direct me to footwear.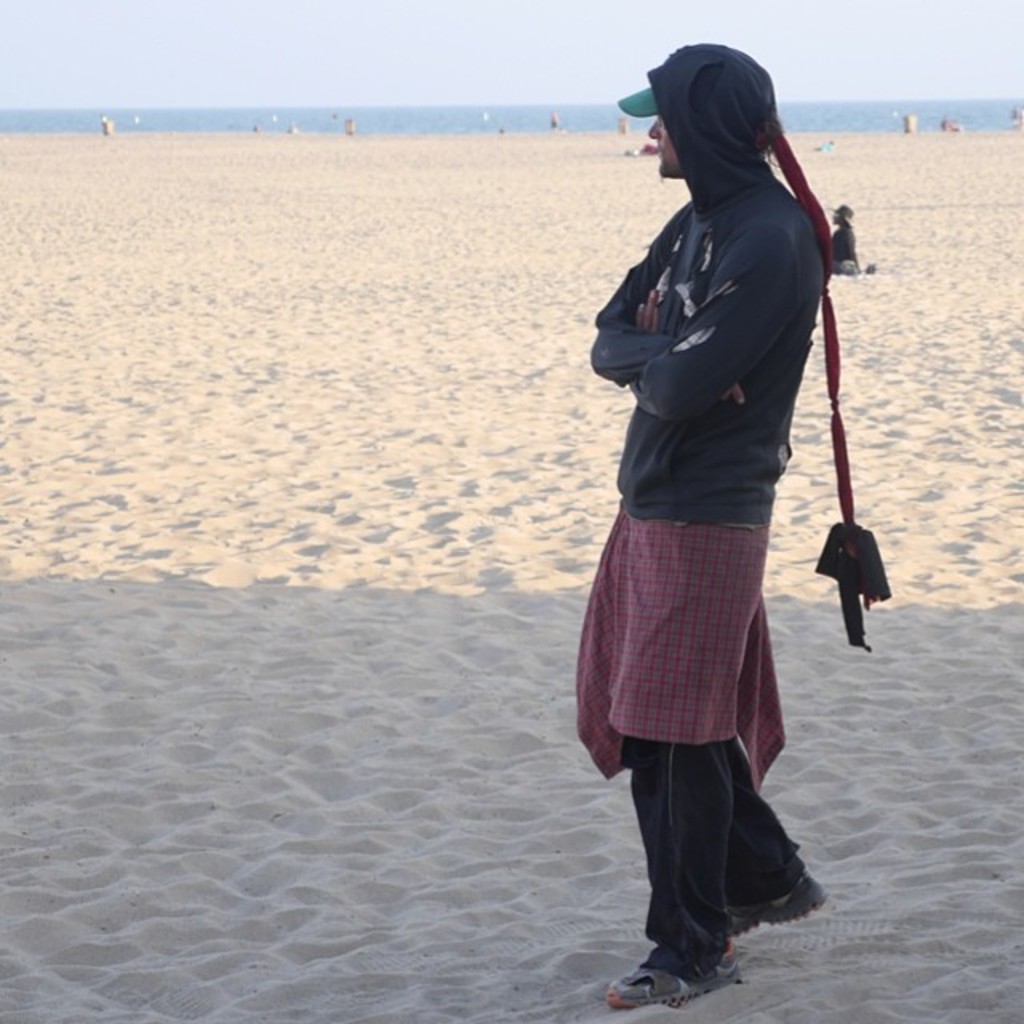
Direction: [x1=714, y1=869, x2=837, y2=944].
